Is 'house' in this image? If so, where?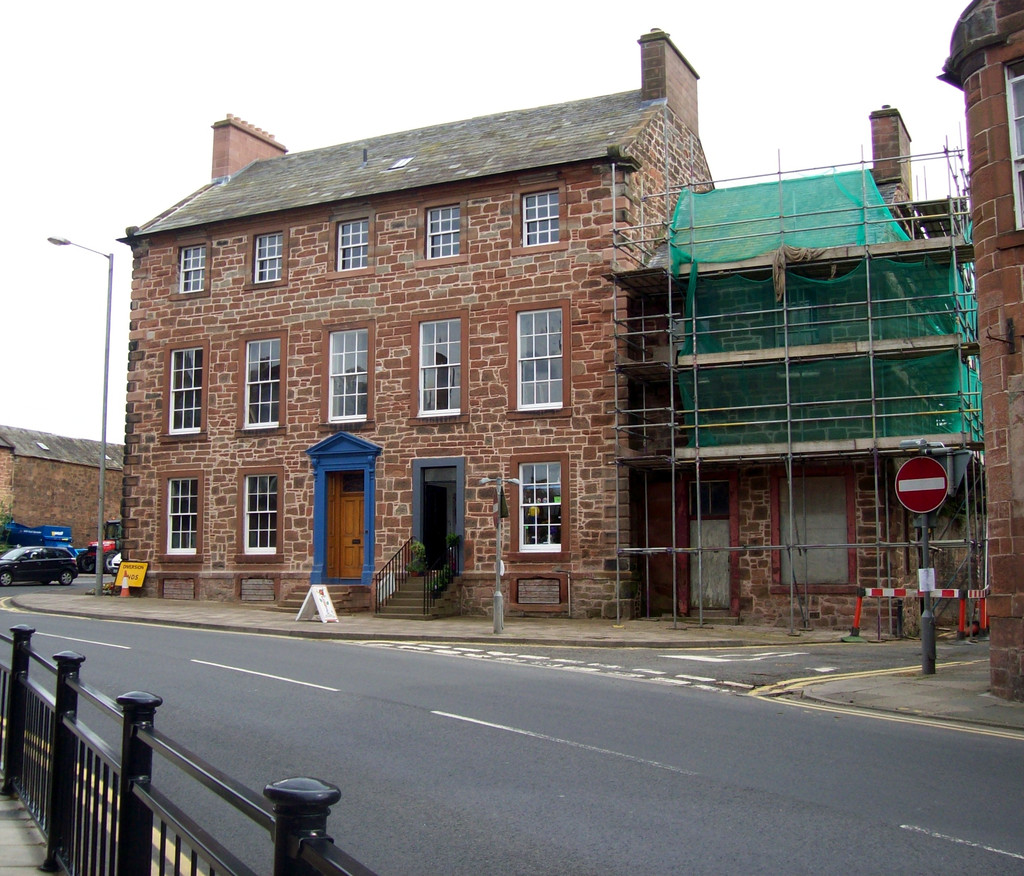
Yes, at [0,426,125,578].
